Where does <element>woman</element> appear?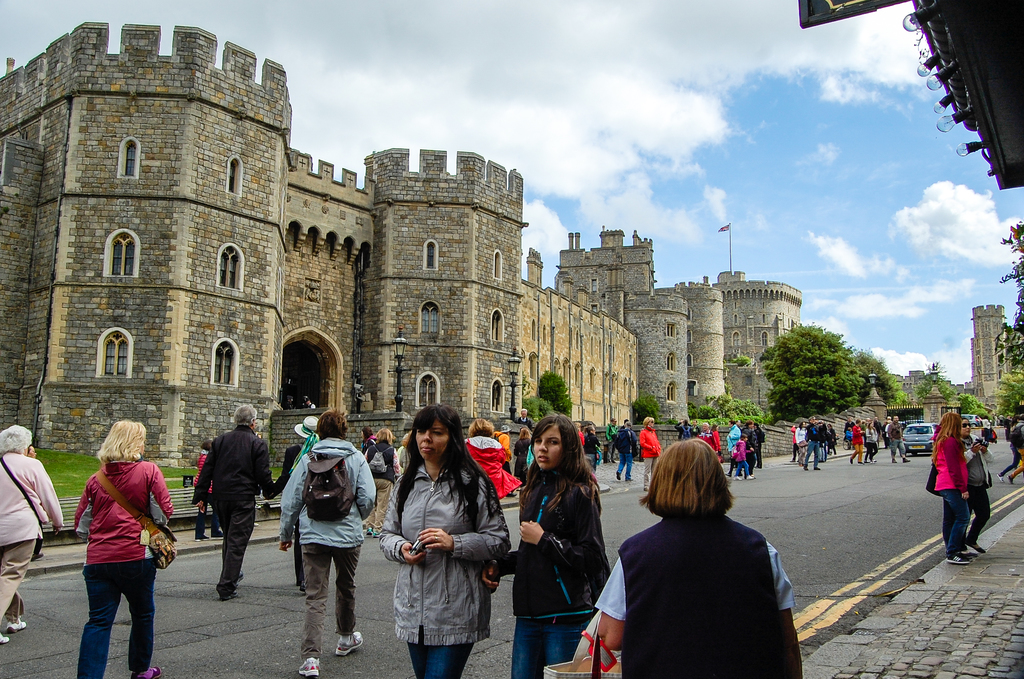
Appears at rect(792, 421, 805, 456).
